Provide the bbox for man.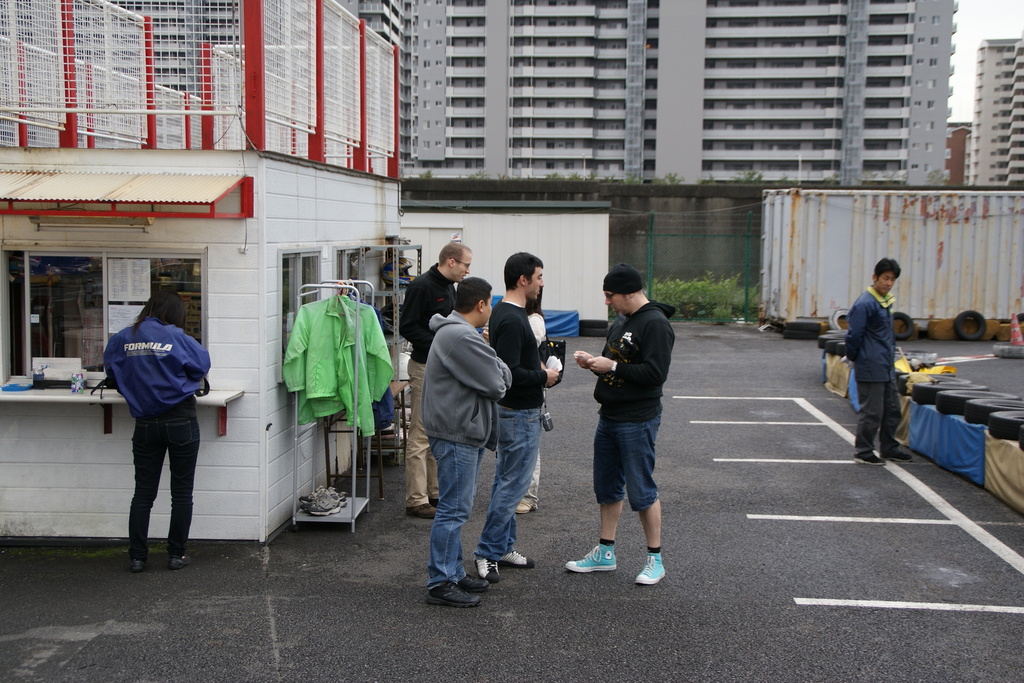
l=844, t=252, r=915, b=465.
